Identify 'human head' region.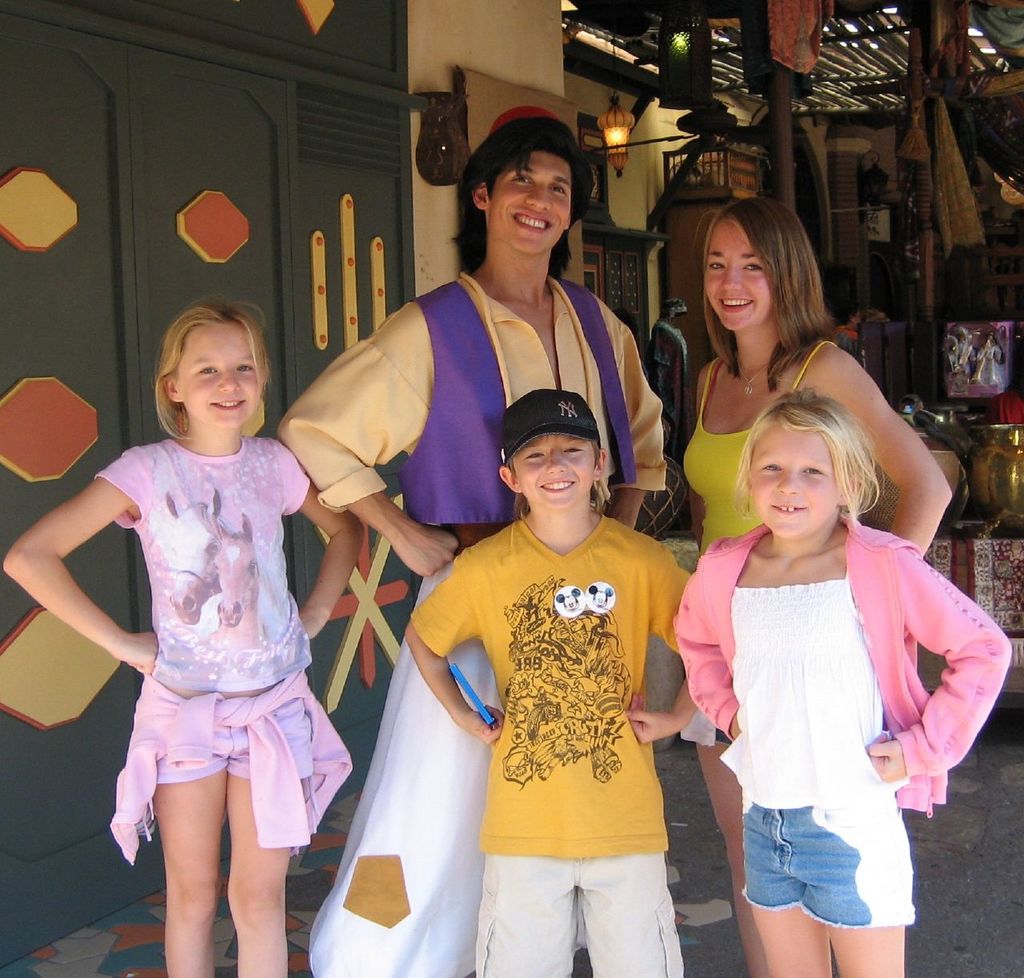
Region: box(498, 388, 607, 515).
